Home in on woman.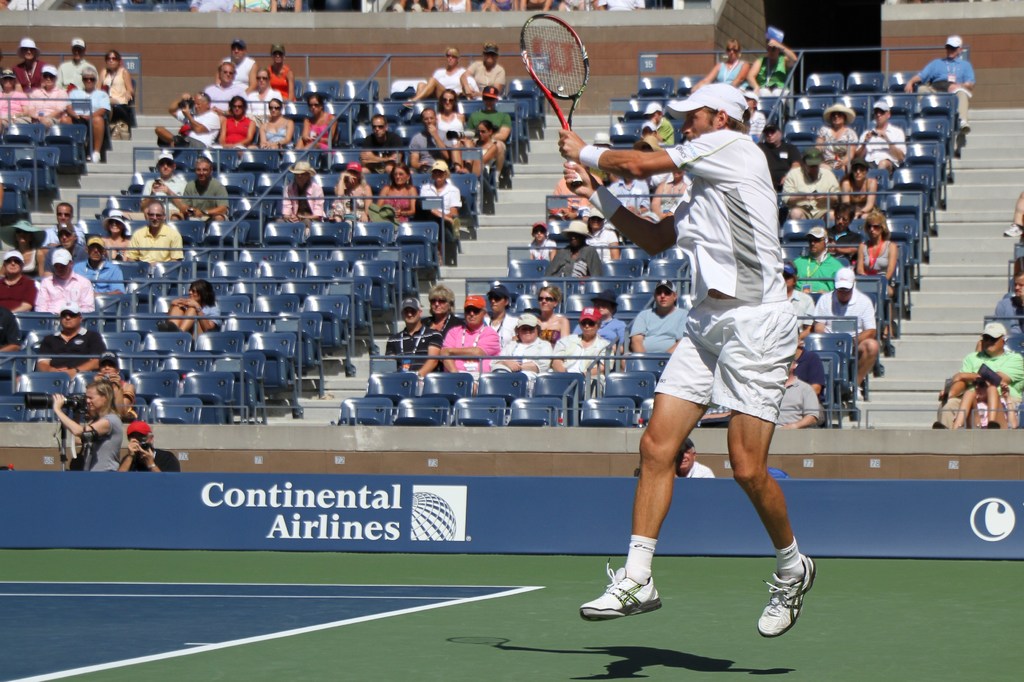
Homed in at box(691, 40, 749, 93).
